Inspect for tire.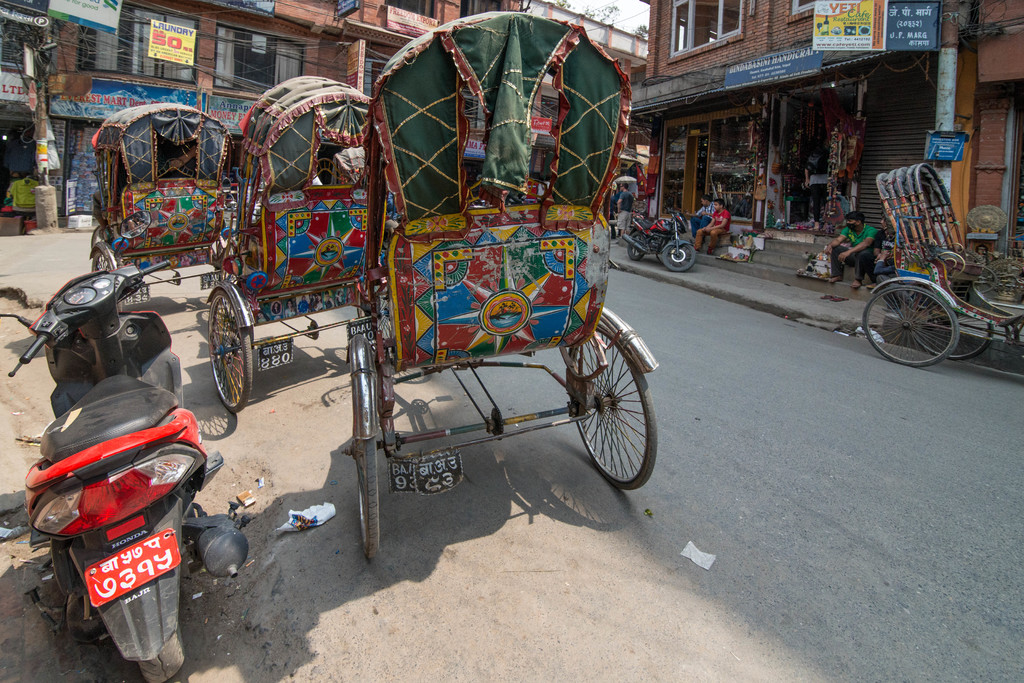
Inspection: 90 246 116 272.
